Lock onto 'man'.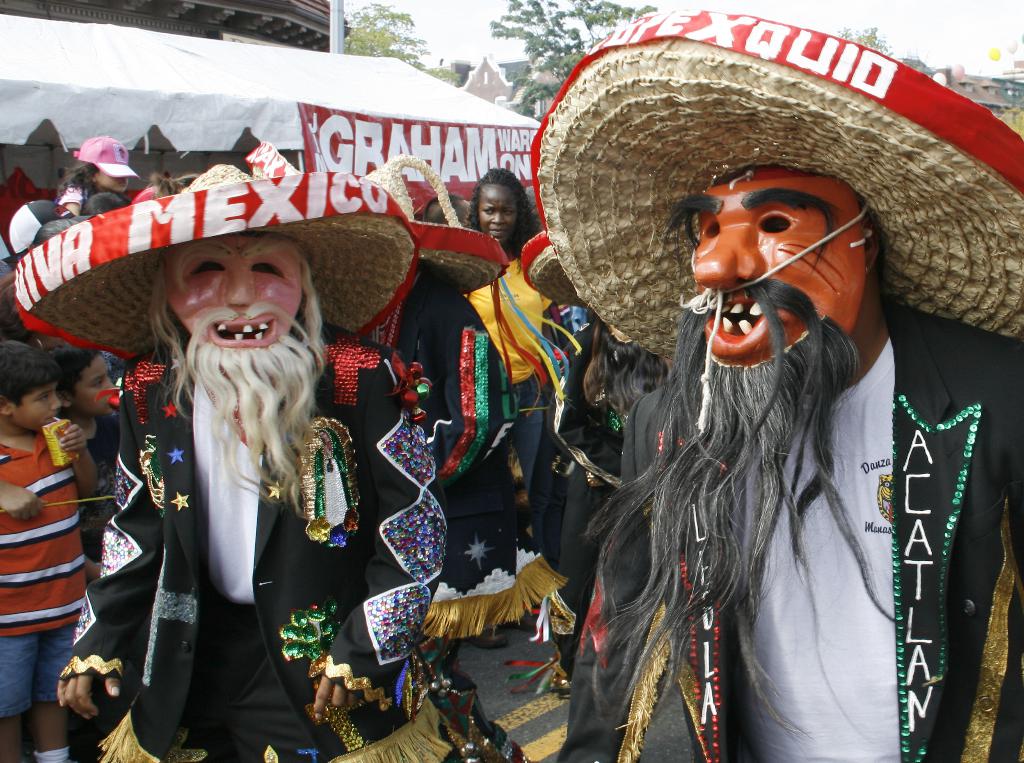
Locked: 58, 162, 531, 762.
